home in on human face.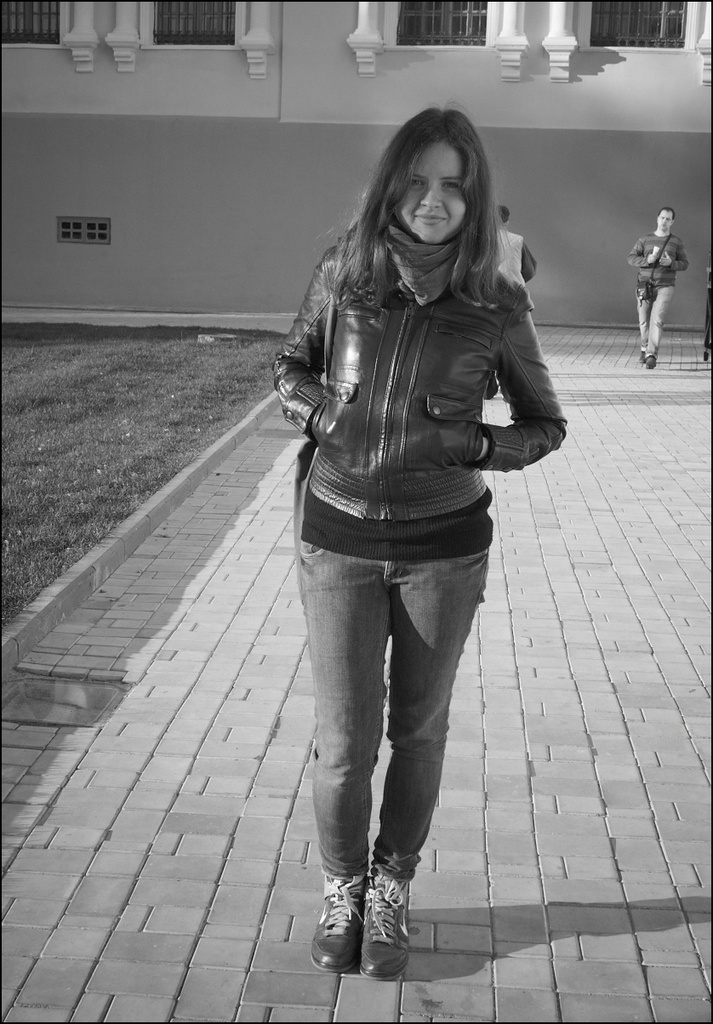
Homed in at l=395, t=141, r=465, b=247.
